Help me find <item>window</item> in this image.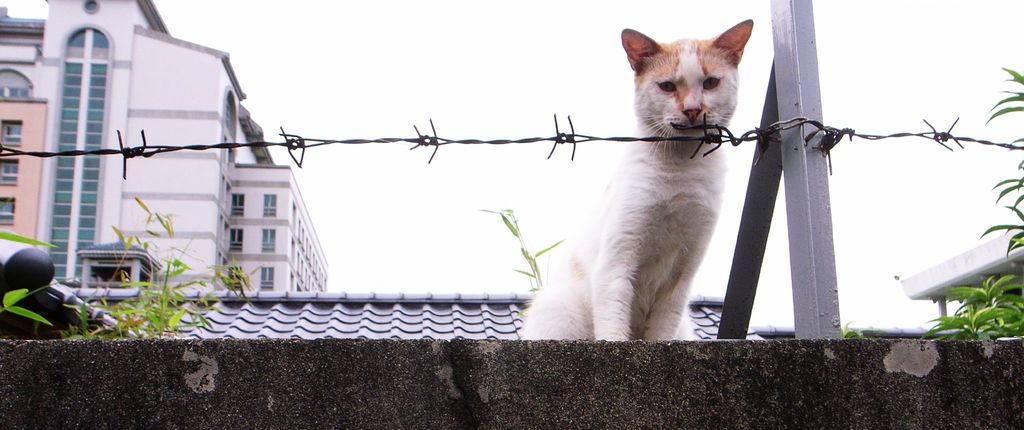
Found it: x1=262 y1=194 x2=277 y2=218.
